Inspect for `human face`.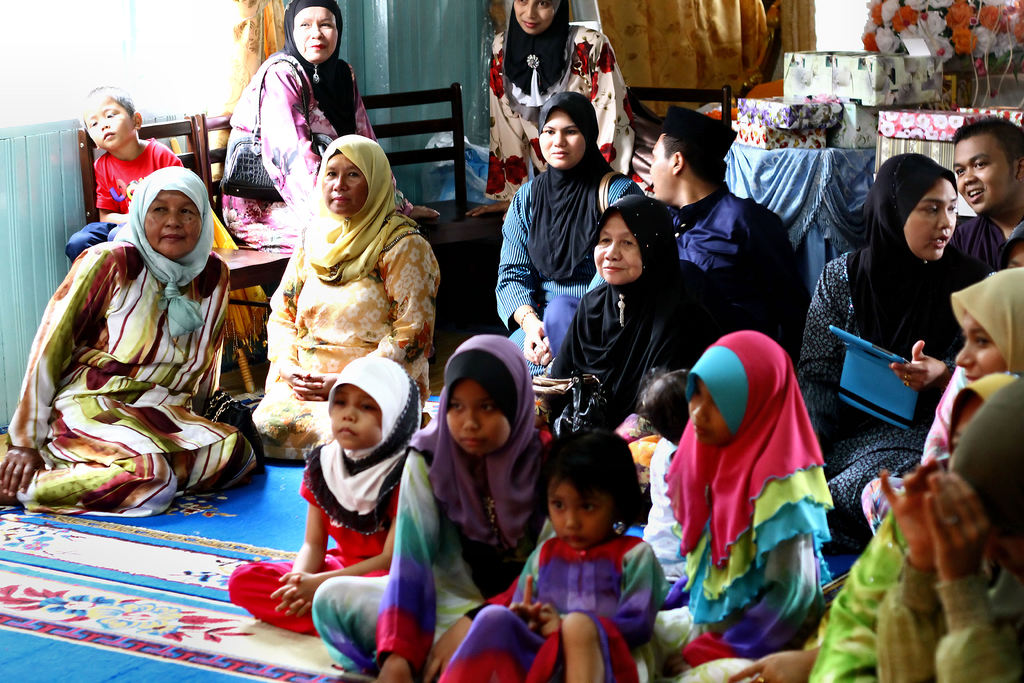
Inspection: 444 382 507 454.
